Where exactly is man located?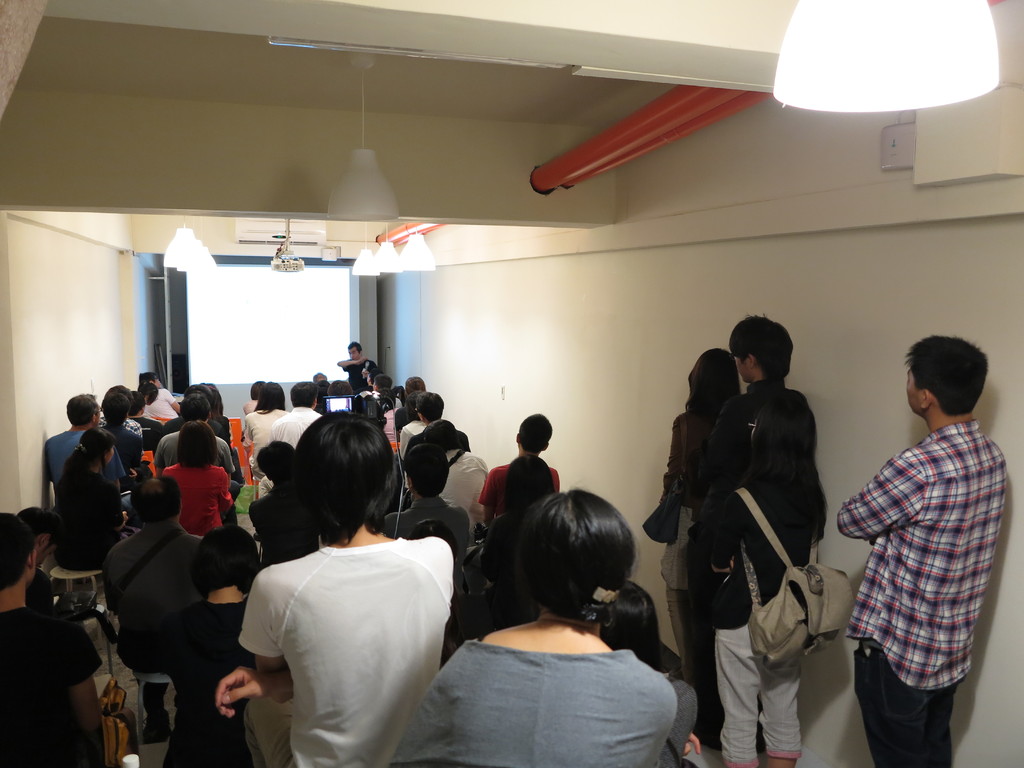
Its bounding box is pyautogui.locateOnScreen(822, 332, 1012, 767).
